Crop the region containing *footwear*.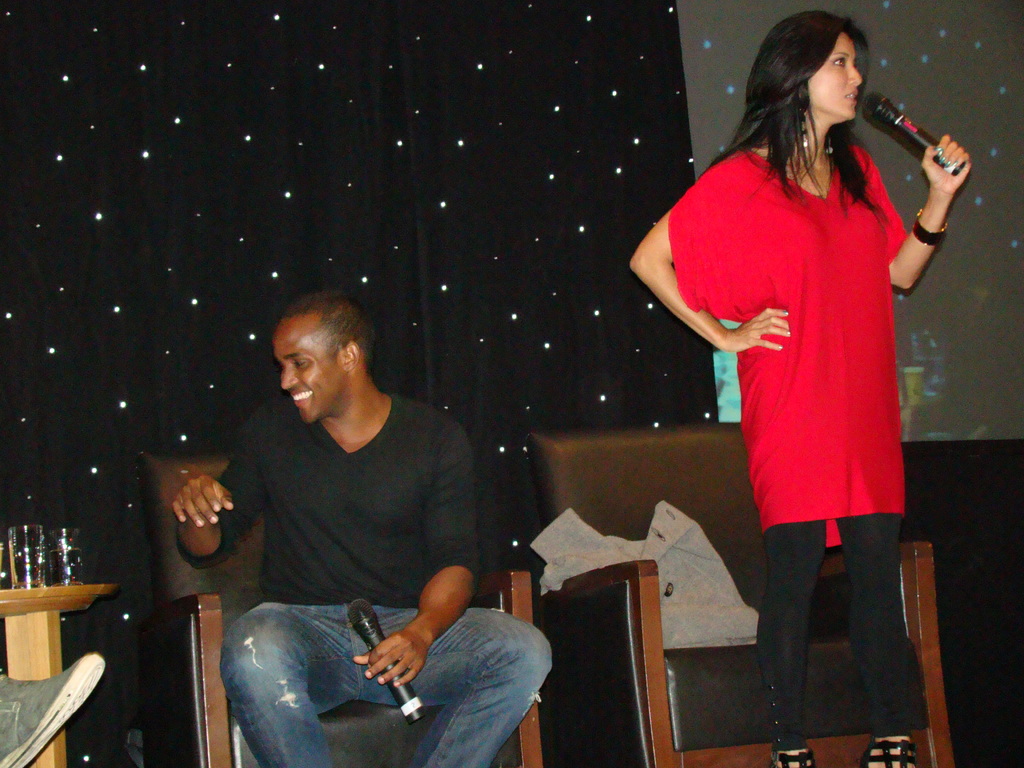
Crop region: x1=776 y1=749 x2=815 y2=767.
